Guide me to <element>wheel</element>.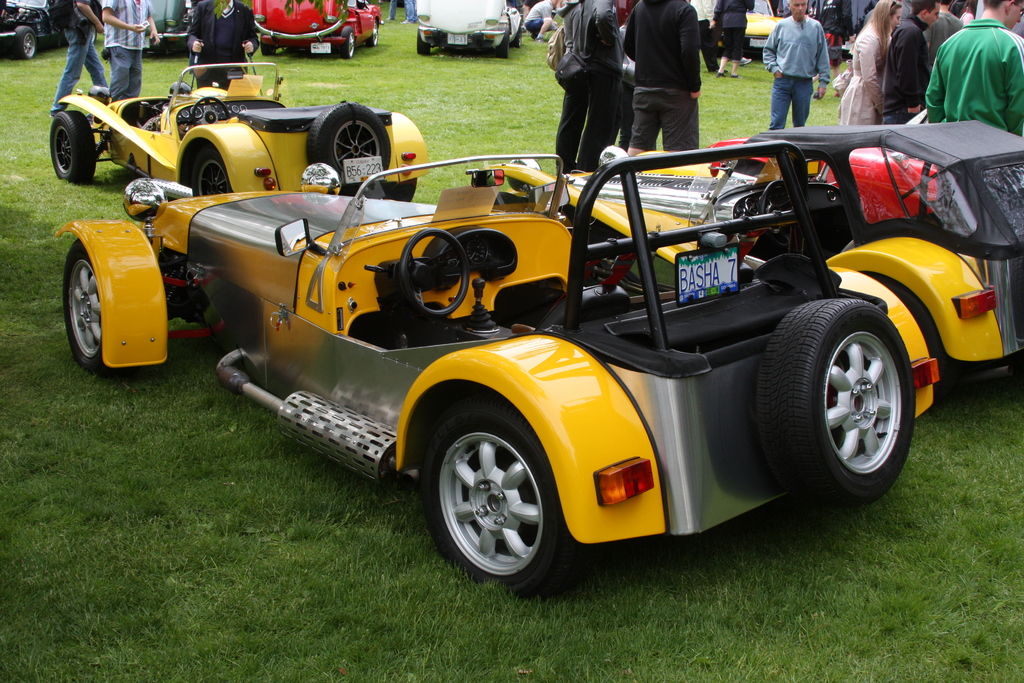
Guidance: (417,33,428,55).
